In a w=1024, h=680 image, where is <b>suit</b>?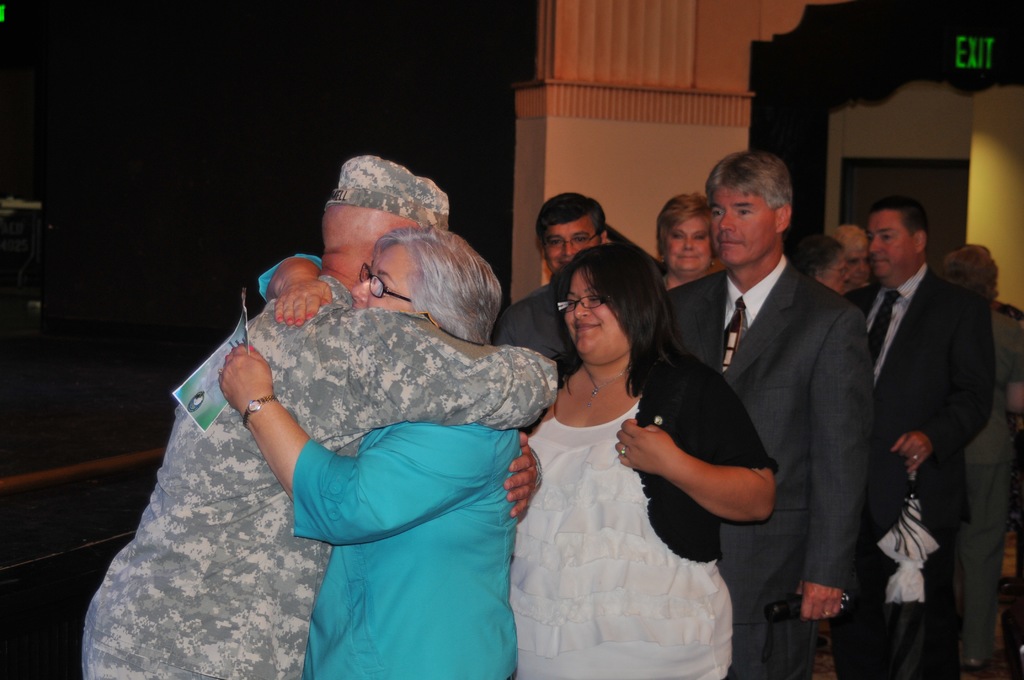
bbox(847, 194, 1001, 639).
